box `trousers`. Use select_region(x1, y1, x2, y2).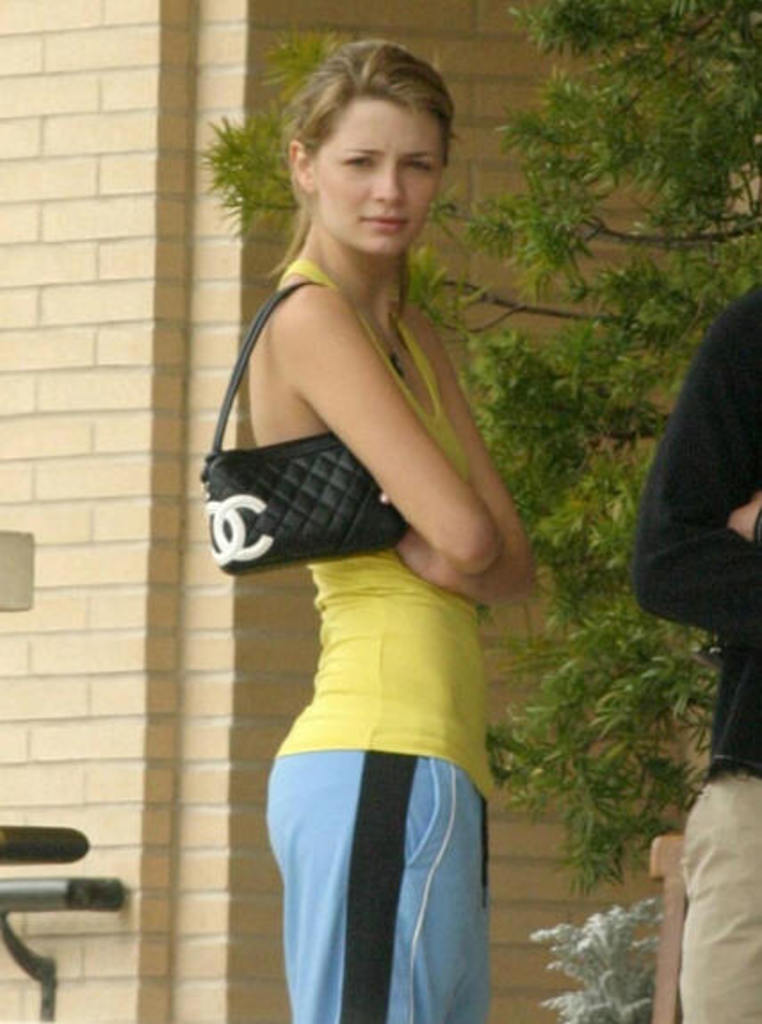
select_region(263, 698, 495, 1013).
